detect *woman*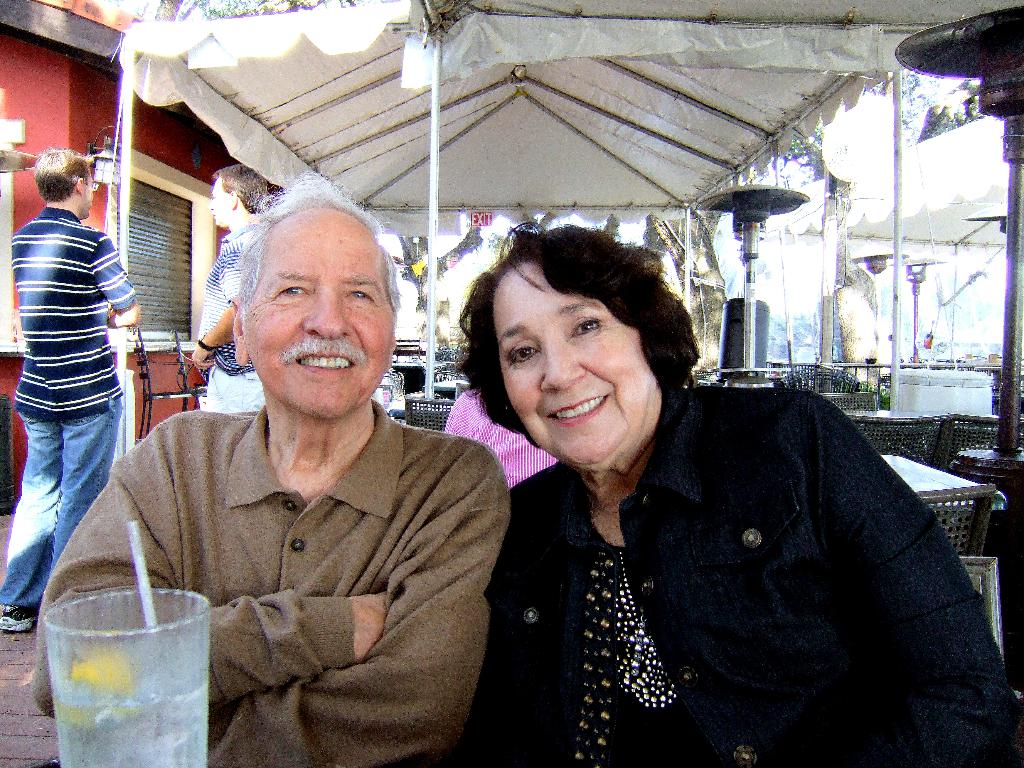
pyautogui.locateOnScreen(436, 219, 1023, 767)
